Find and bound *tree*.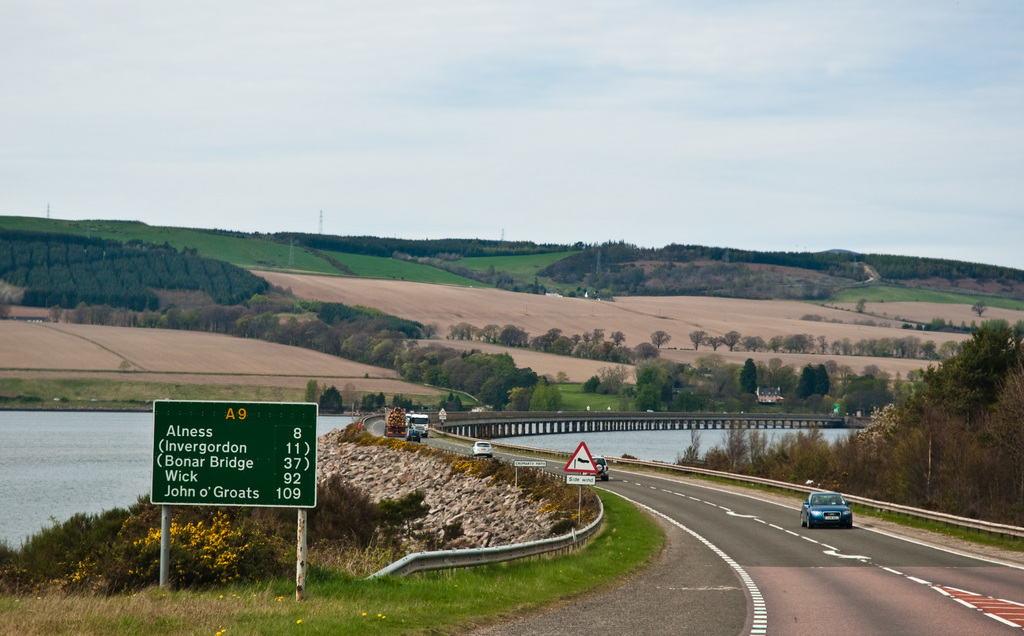
Bound: 319 384 343 412.
